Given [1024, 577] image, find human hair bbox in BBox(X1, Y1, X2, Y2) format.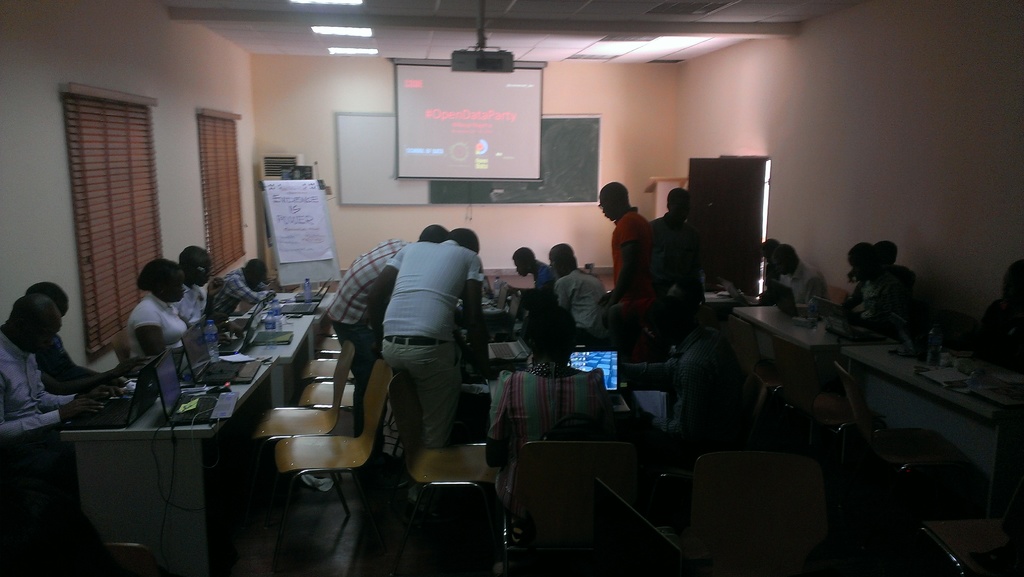
BBox(244, 257, 268, 272).
